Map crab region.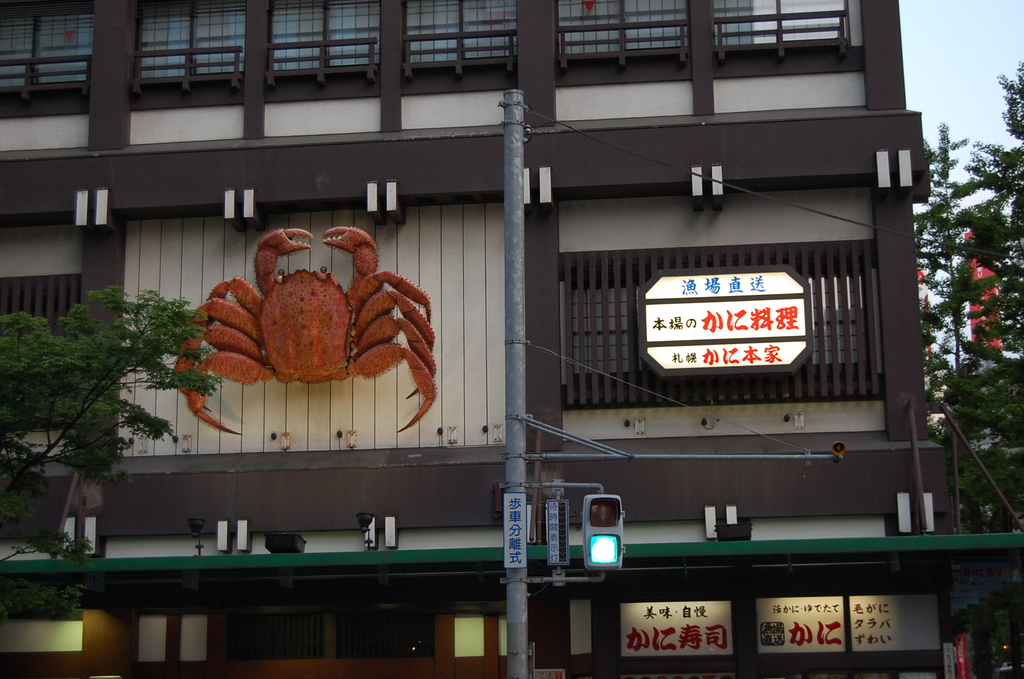
Mapped to {"x1": 167, "y1": 222, "x2": 438, "y2": 438}.
